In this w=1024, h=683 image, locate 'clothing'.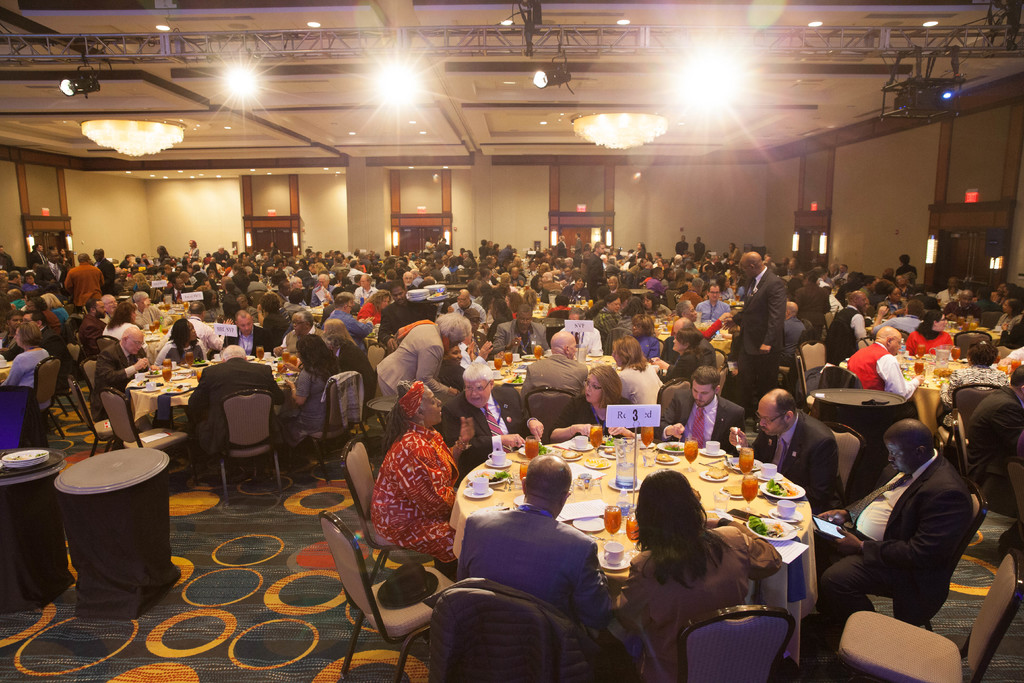
Bounding box: bbox=[455, 496, 609, 629].
